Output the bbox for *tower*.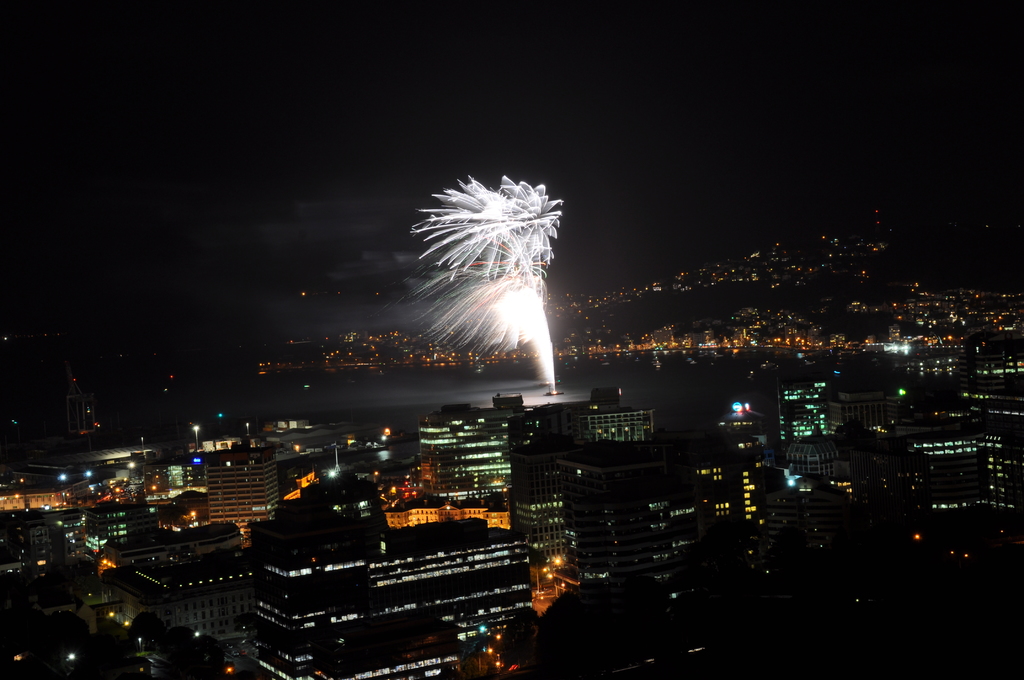
region(770, 381, 836, 442).
